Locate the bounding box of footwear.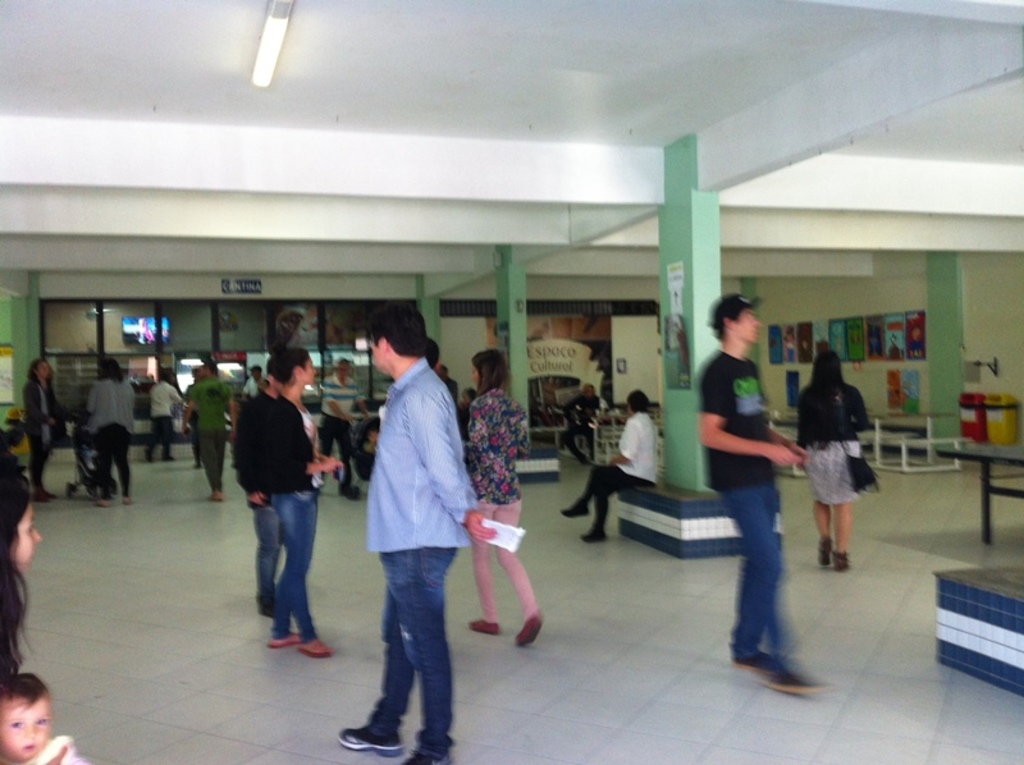
Bounding box: bbox=[259, 611, 274, 619].
